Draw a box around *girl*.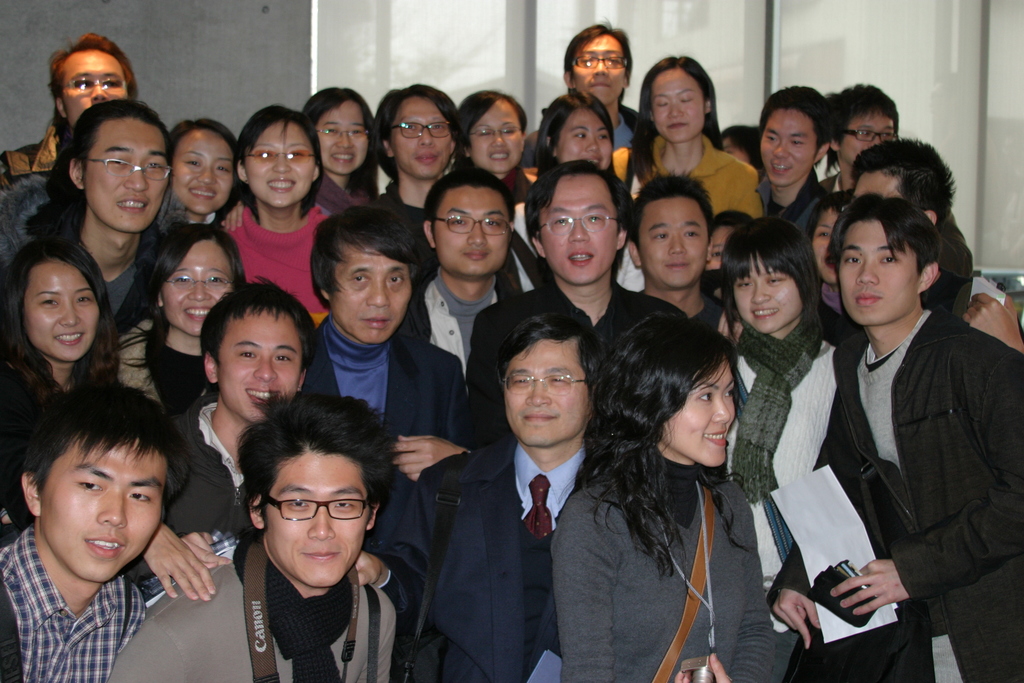
crop(157, 117, 246, 228).
